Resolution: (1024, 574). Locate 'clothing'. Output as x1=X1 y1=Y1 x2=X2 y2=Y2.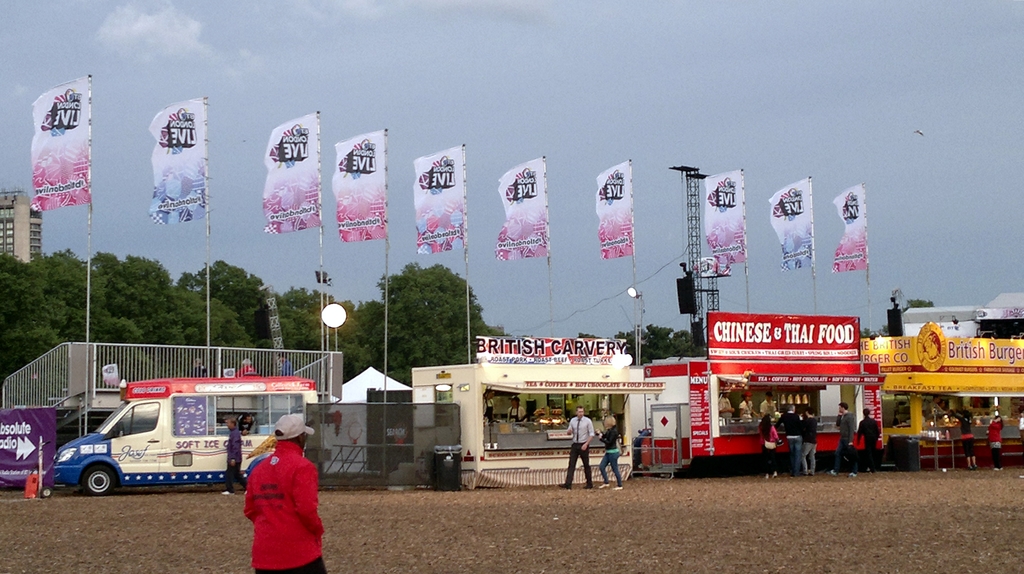
x1=782 y1=407 x2=799 y2=470.
